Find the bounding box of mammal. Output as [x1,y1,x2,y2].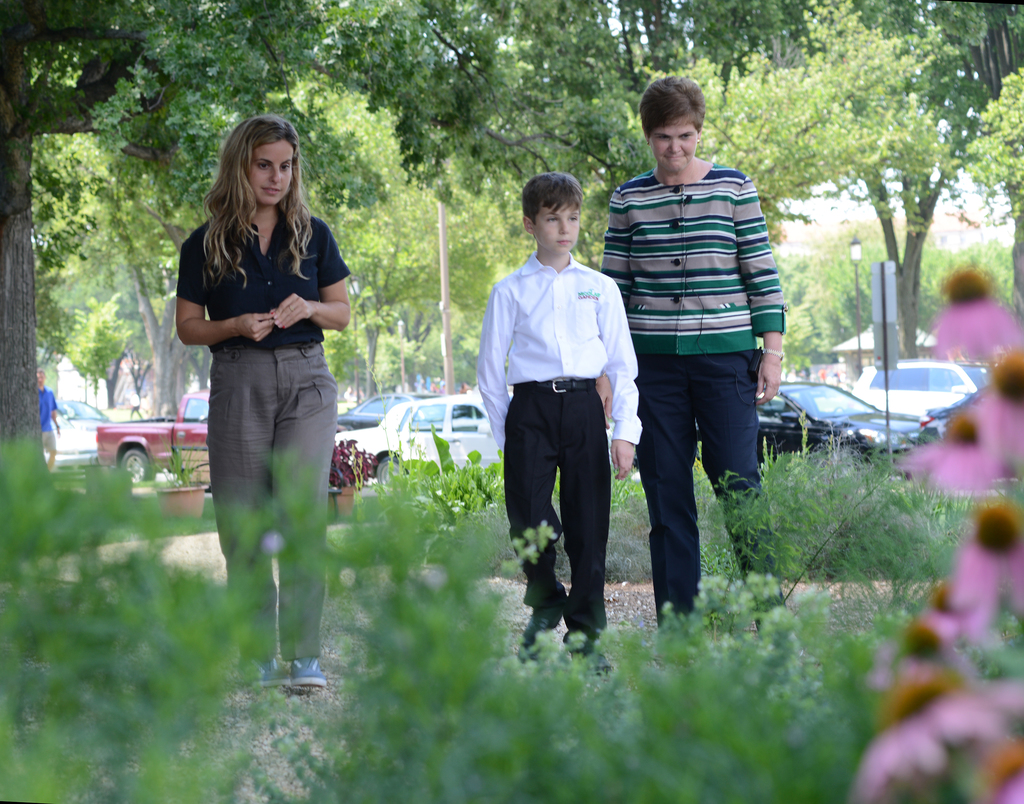
[476,168,651,679].
